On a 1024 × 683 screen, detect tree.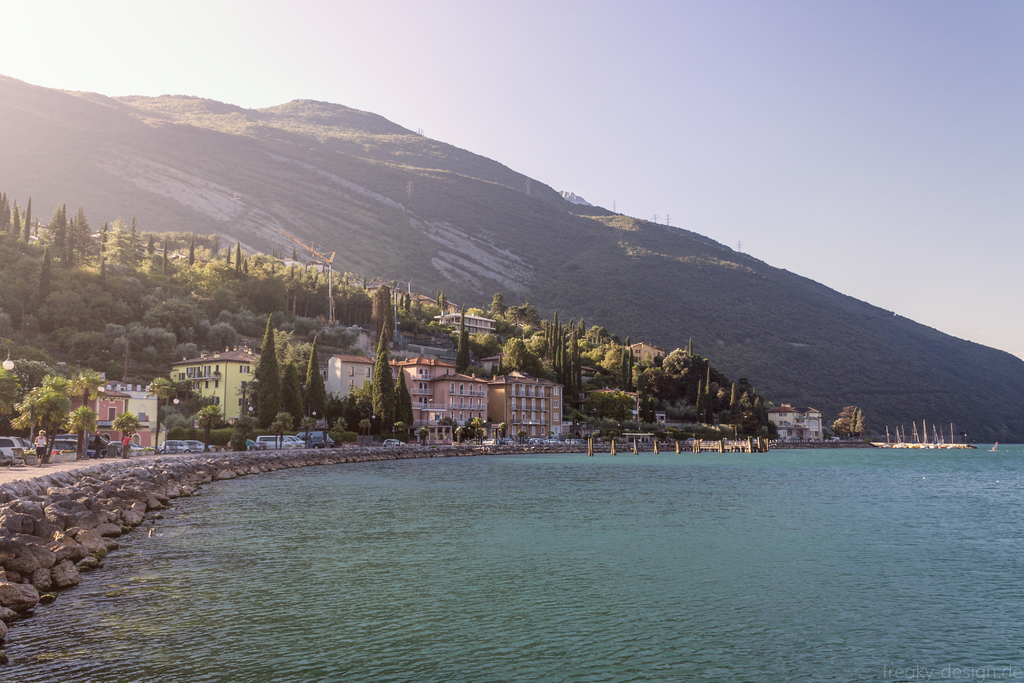
locate(400, 290, 410, 310).
